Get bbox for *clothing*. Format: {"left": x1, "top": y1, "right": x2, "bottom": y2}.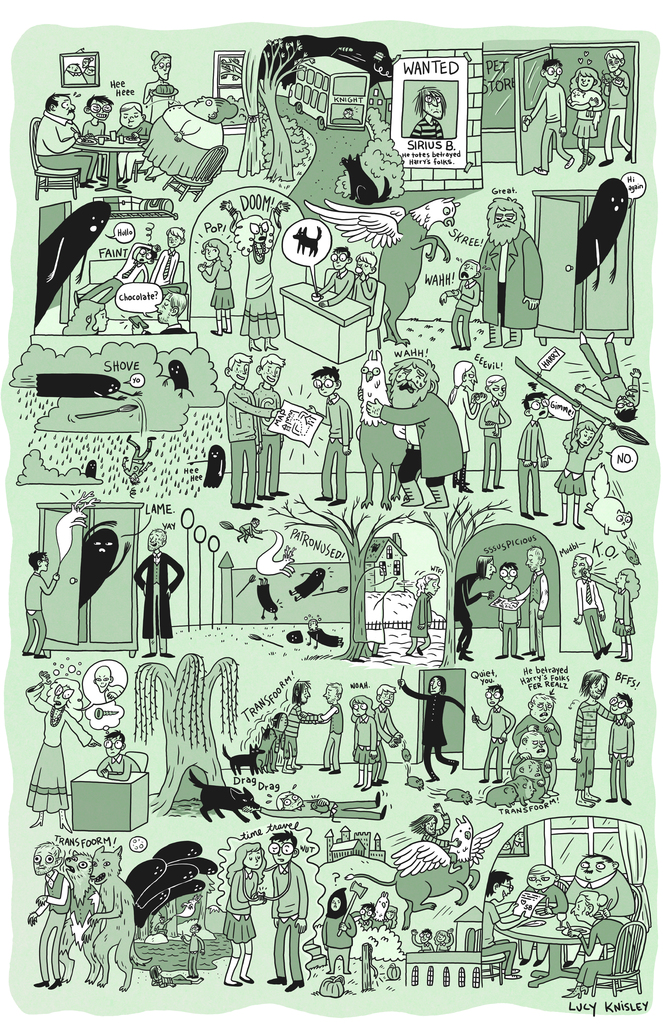
{"left": 593, "top": 715, "right": 640, "bottom": 810}.
